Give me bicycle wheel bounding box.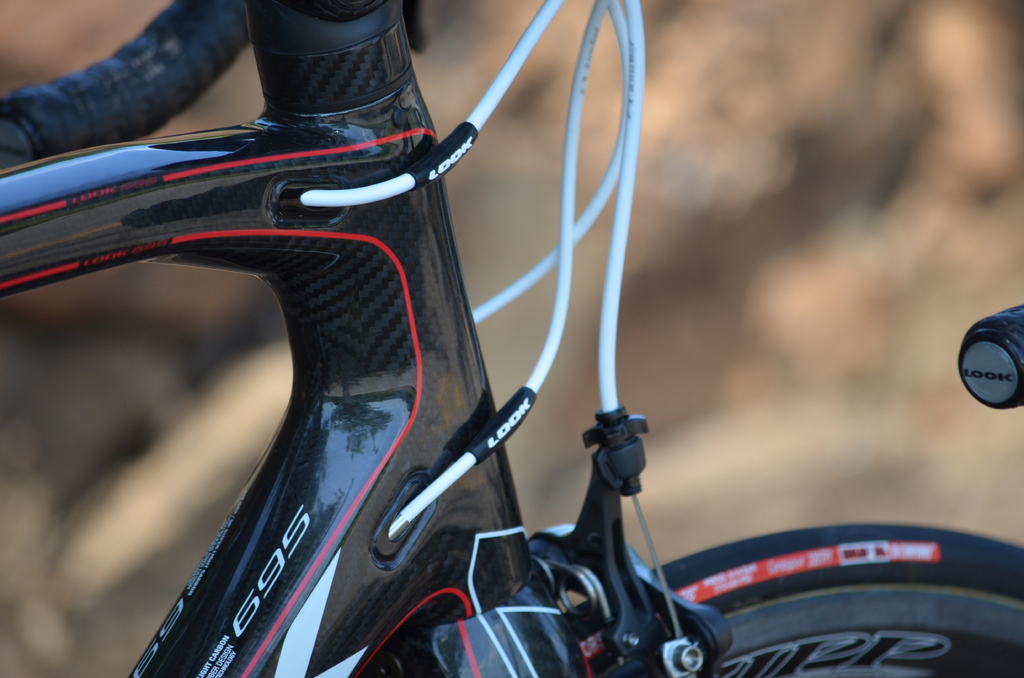
locate(473, 527, 1023, 677).
